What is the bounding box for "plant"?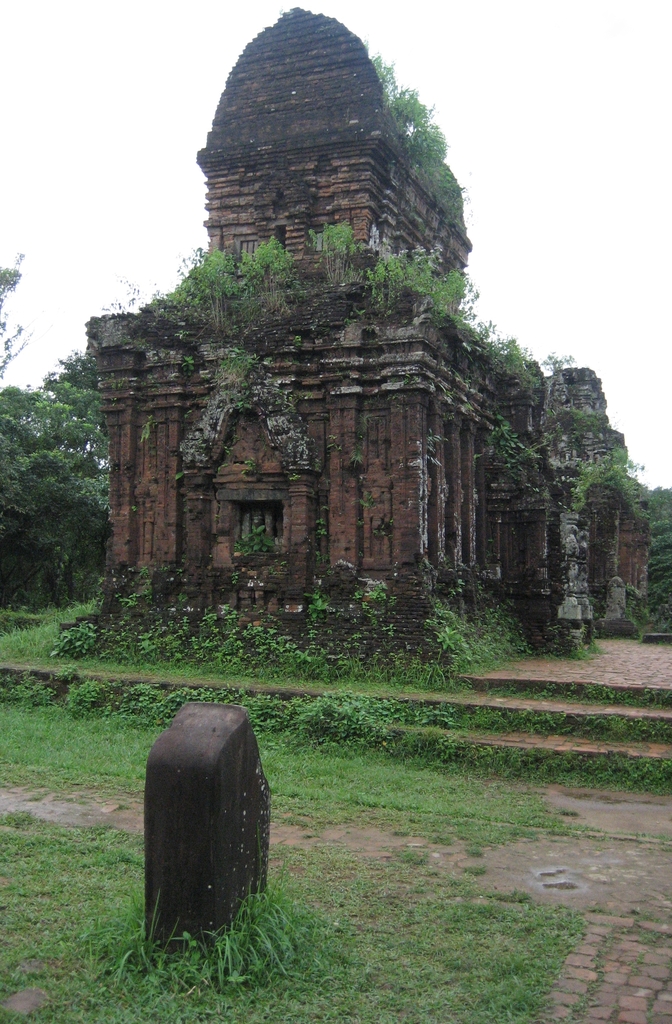
[101,879,325,973].
